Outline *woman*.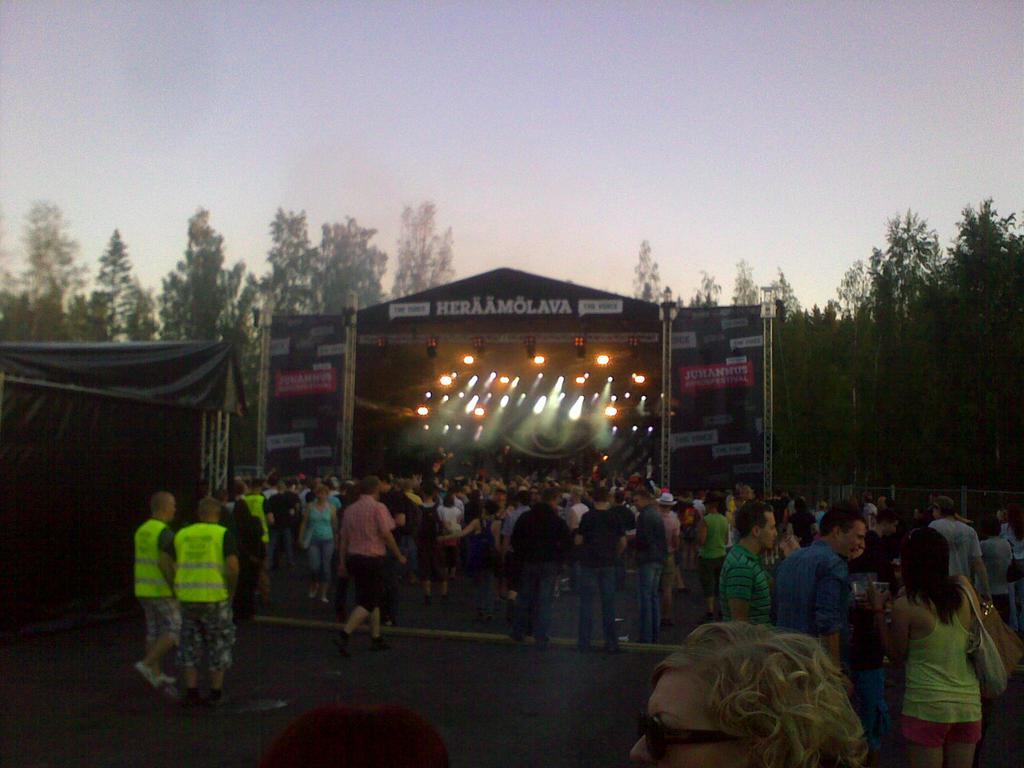
Outline: left=629, top=618, right=867, bottom=767.
